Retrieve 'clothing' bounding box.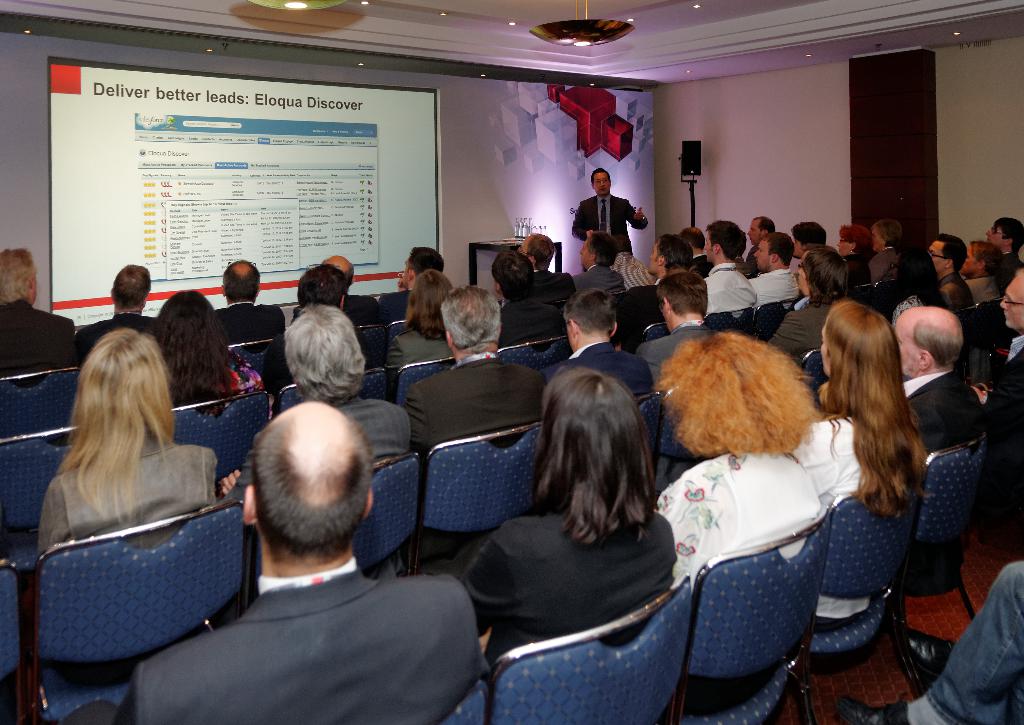
Bounding box: [x1=610, y1=253, x2=646, y2=285].
